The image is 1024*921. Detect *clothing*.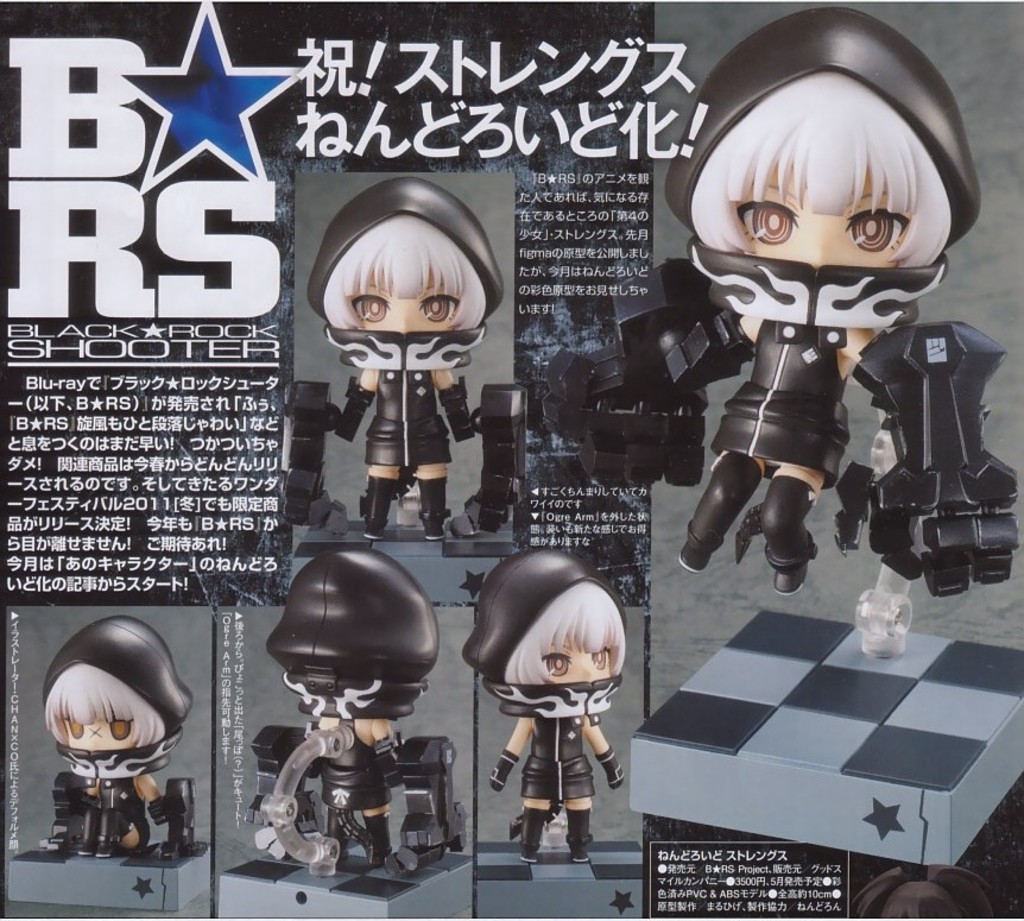
Detection: (x1=89, y1=776, x2=148, y2=846).
